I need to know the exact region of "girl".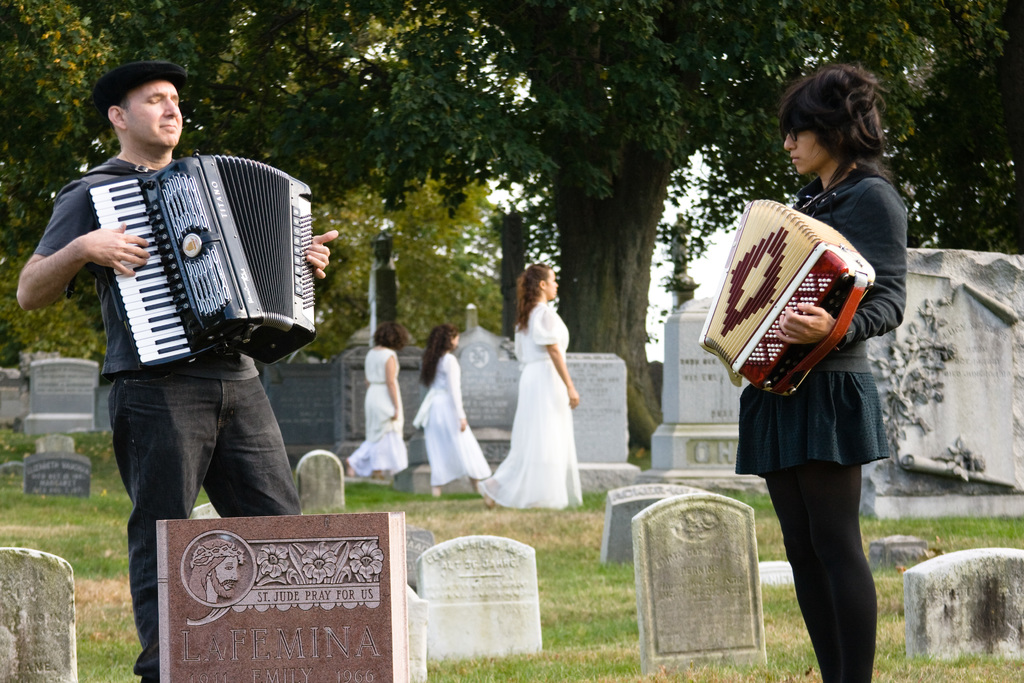
Region: [341,317,408,483].
